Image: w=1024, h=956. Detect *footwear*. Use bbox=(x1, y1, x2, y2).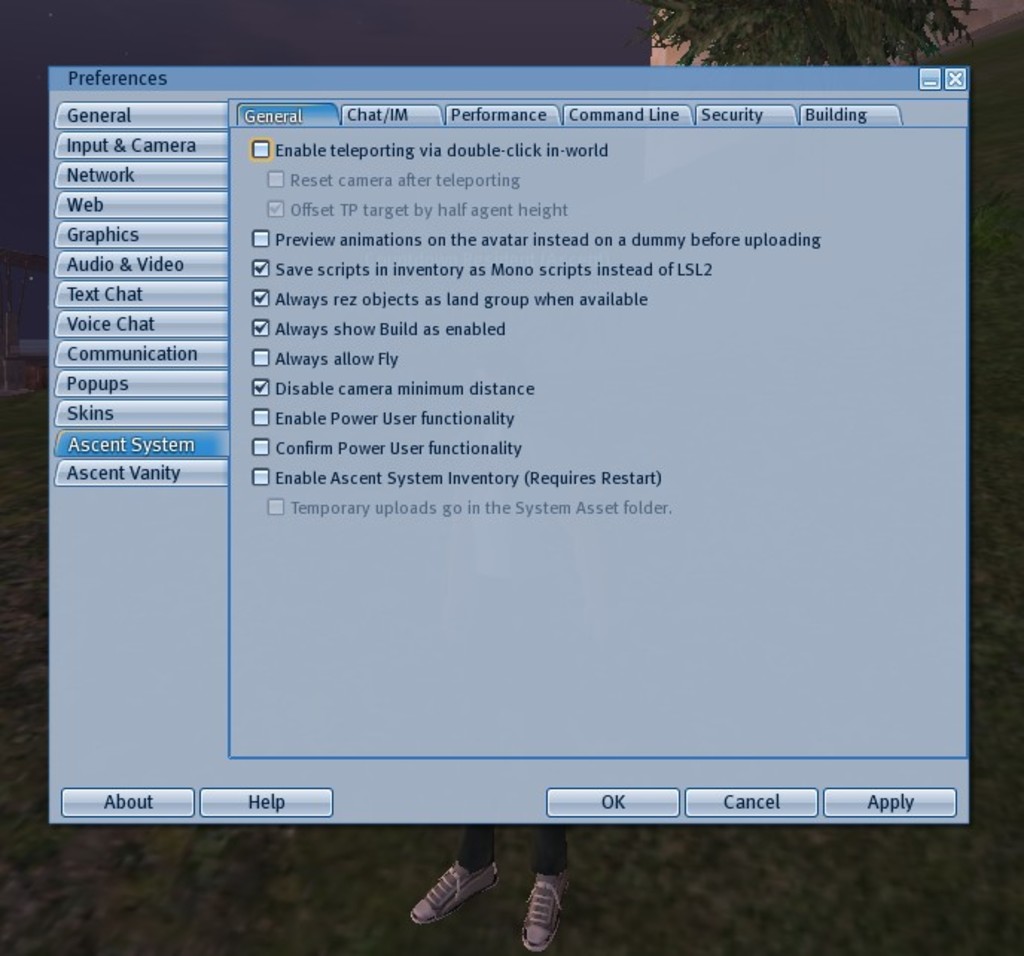
bbox=(522, 871, 573, 953).
